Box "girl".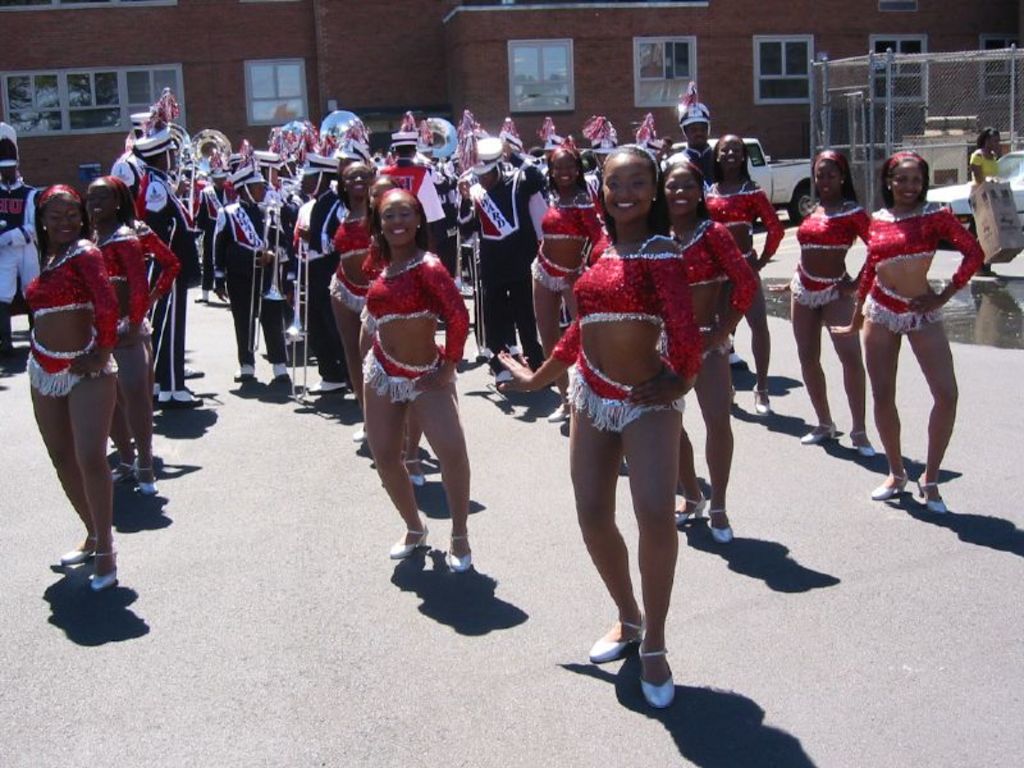
box=[968, 125, 1002, 206].
